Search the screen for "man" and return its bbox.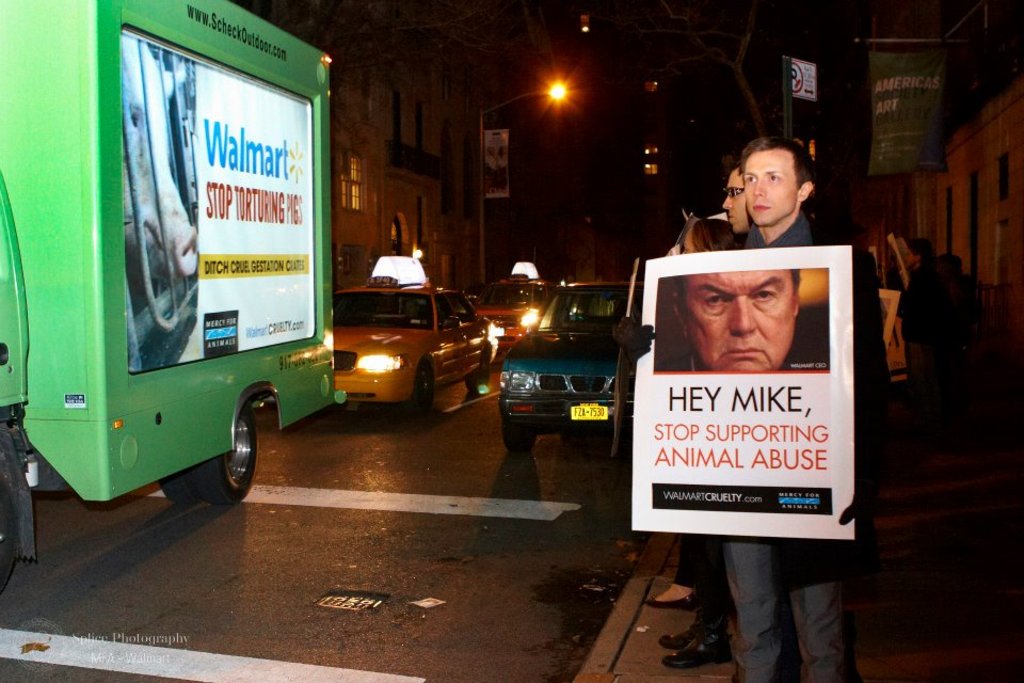
Found: 668:272:789:375.
